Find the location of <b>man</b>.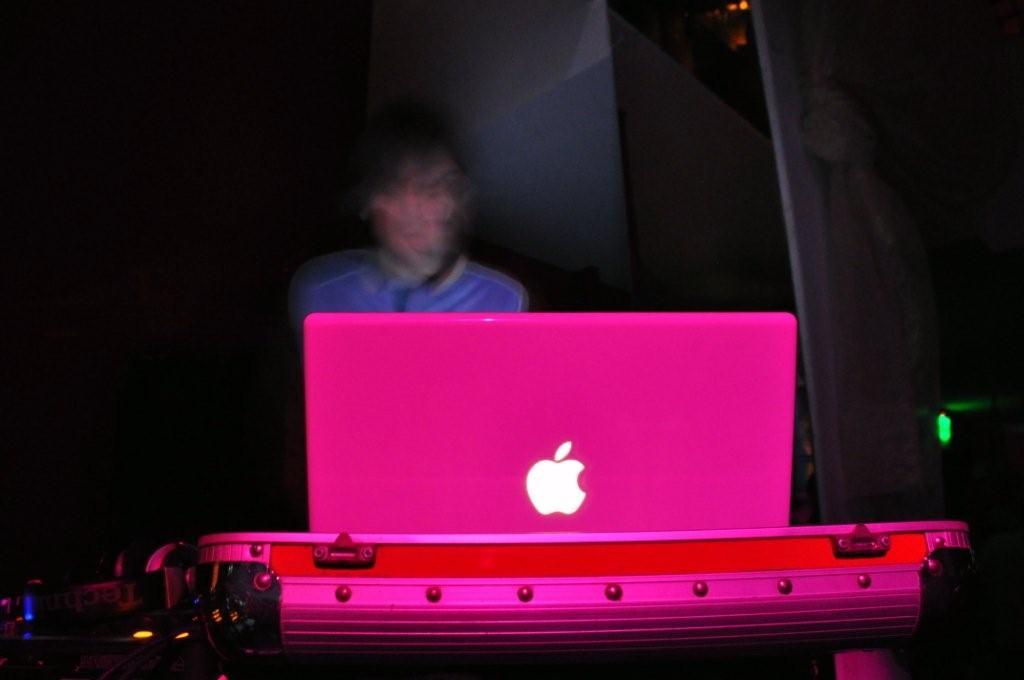
Location: <region>283, 118, 533, 326</region>.
